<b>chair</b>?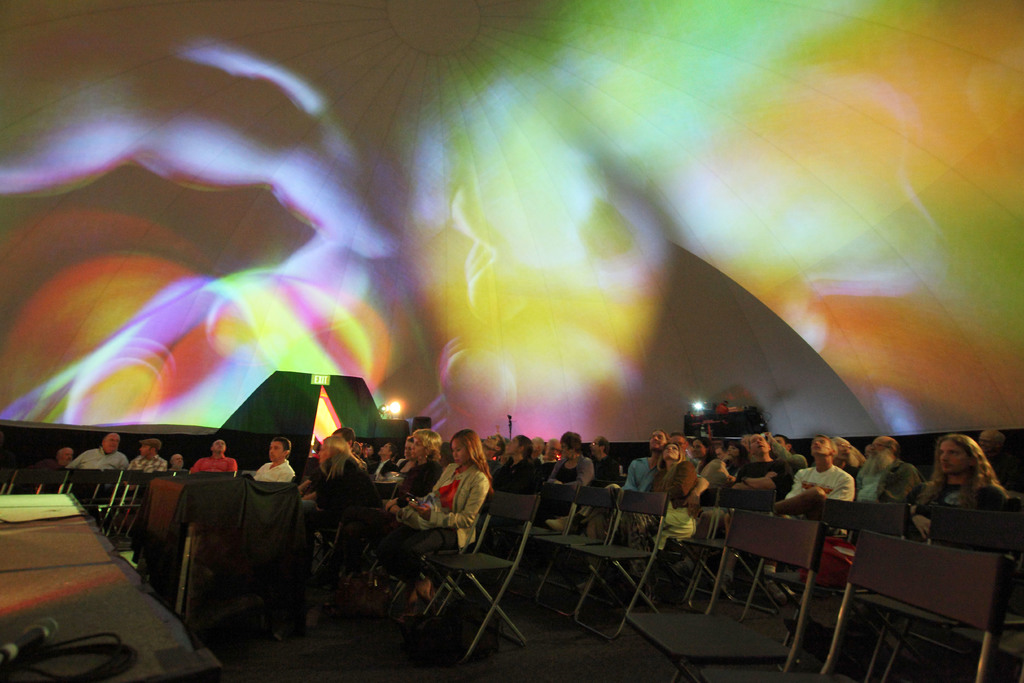
(428, 488, 540, 662)
